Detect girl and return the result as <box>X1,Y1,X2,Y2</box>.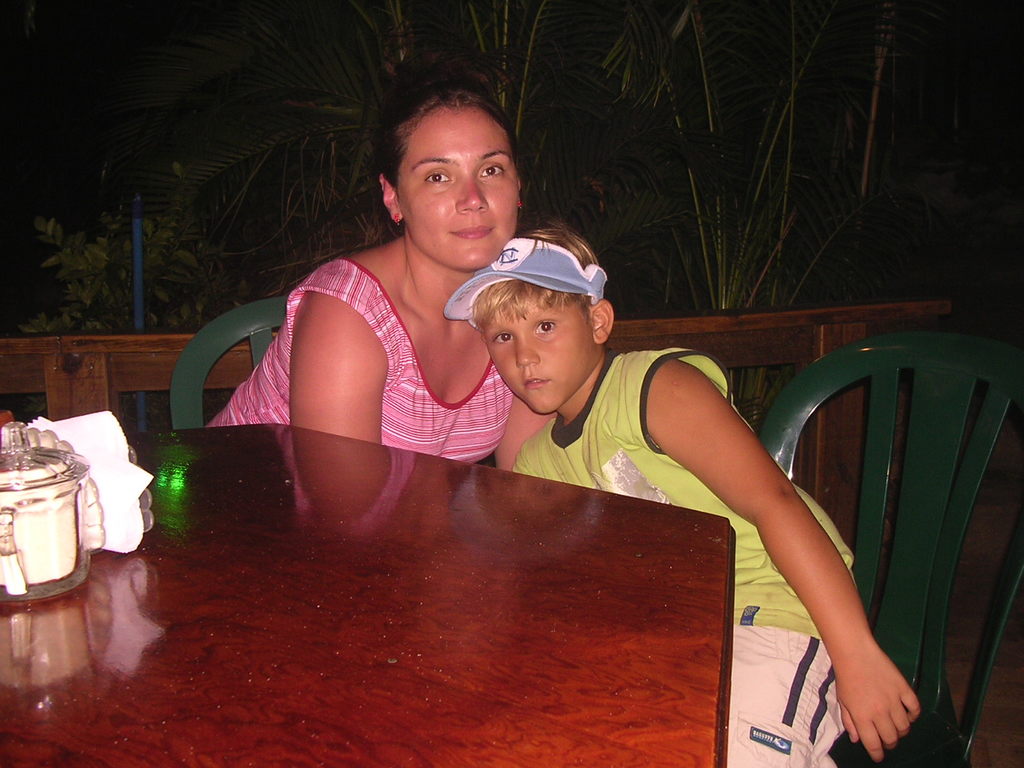
<box>211,80,547,471</box>.
